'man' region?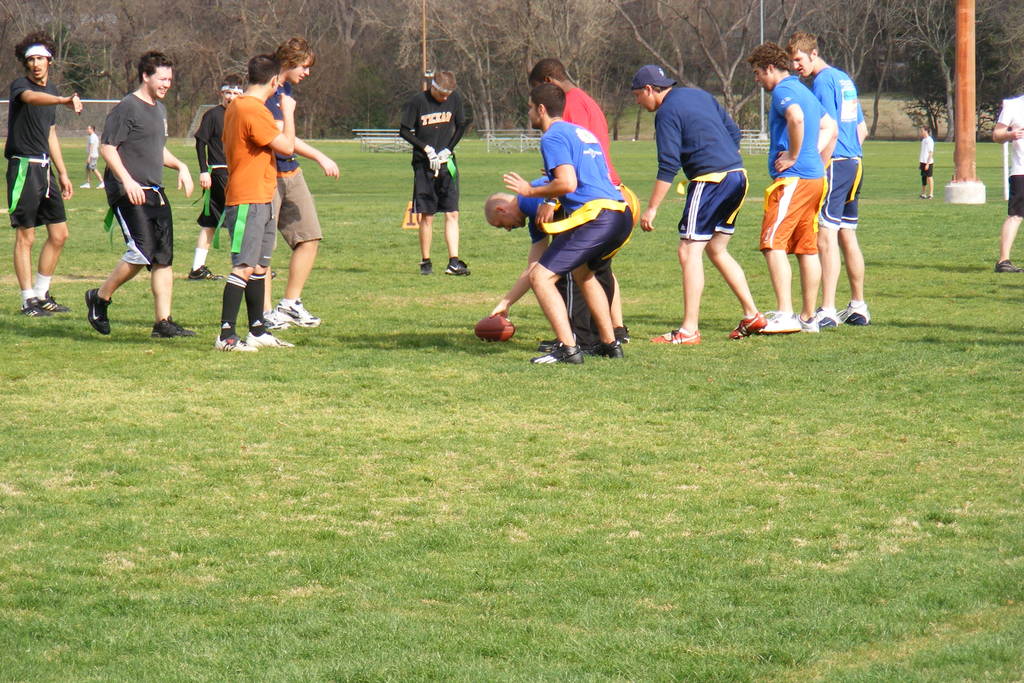
x1=194 y1=73 x2=243 y2=278
